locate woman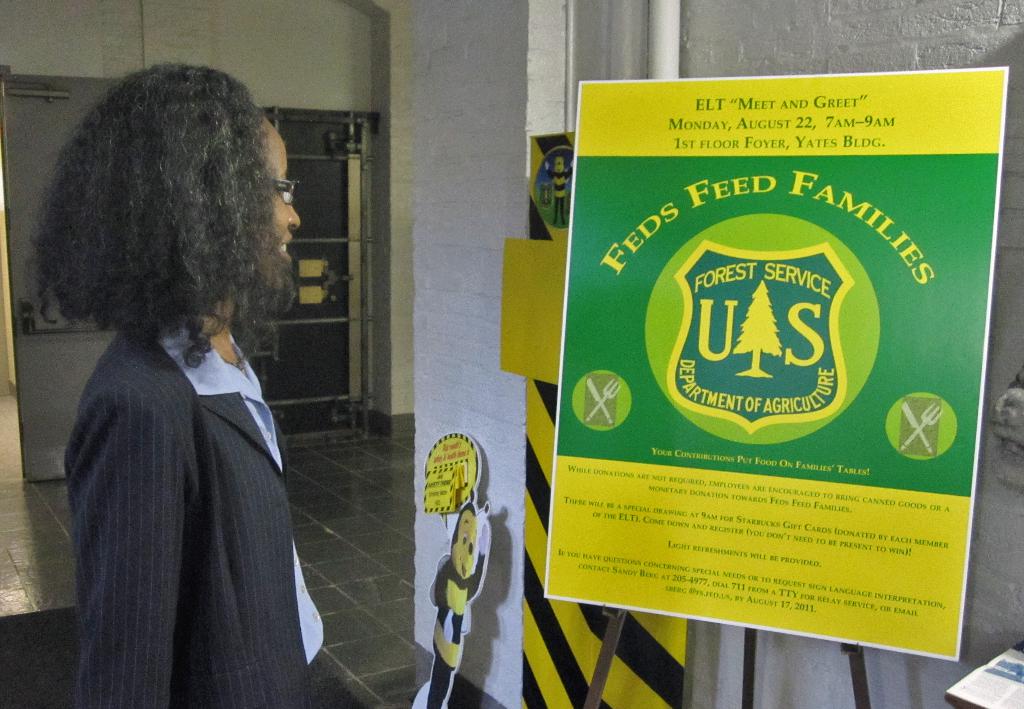
(44, 53, 314, 708)
